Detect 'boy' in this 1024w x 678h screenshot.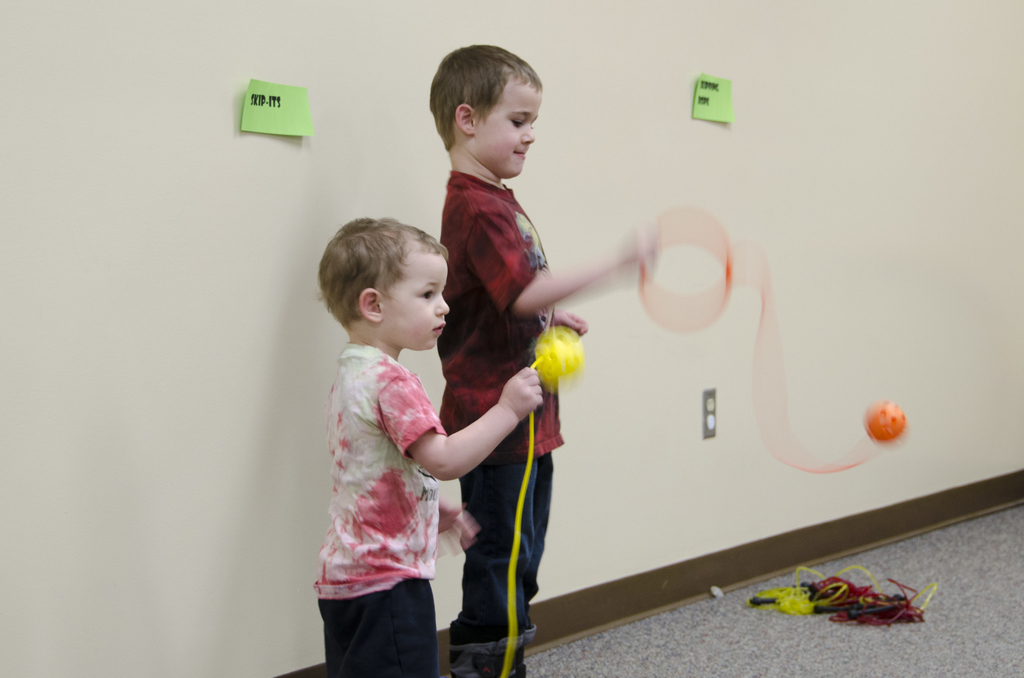
Detection: [405,81,605,542].
